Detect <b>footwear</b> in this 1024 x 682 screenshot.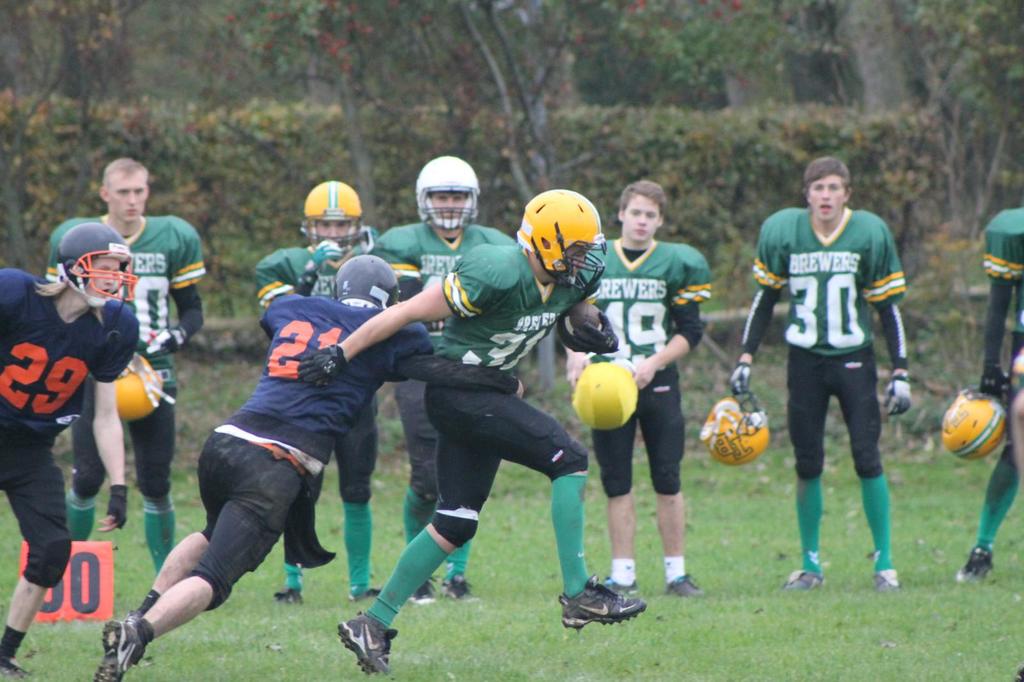
Detection: l=124, t=612, r=145, b=619.
